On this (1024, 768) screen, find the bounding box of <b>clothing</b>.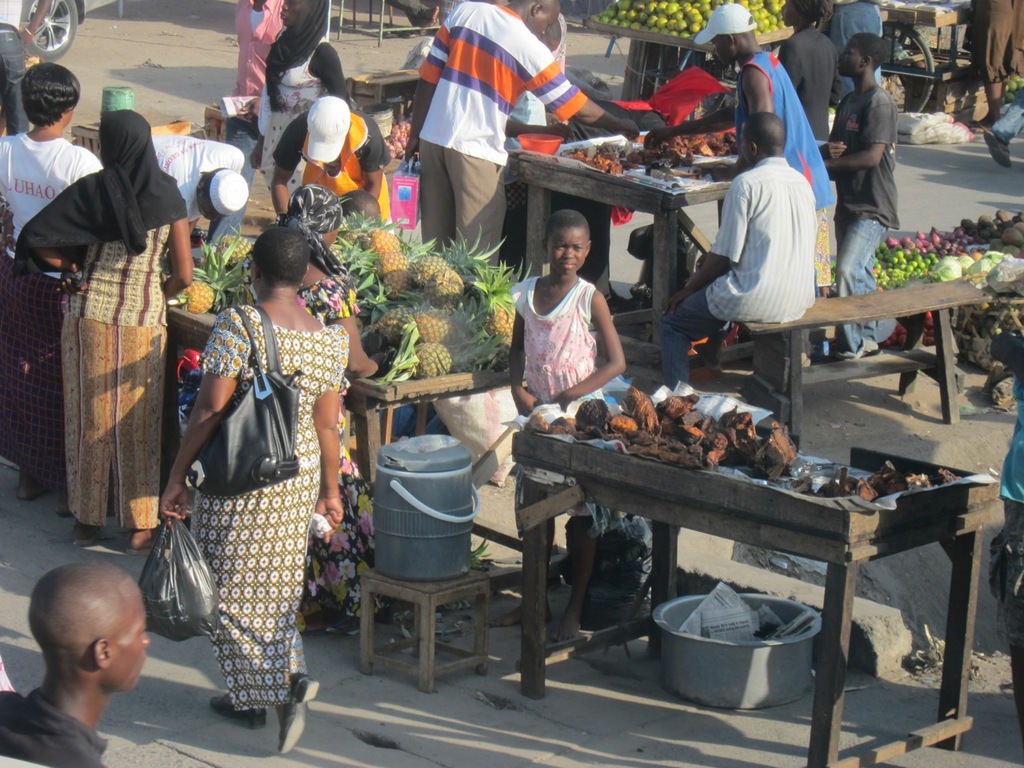
Bounding box: pyautogui.locateOnScreen(235, 0, 289, 180).
